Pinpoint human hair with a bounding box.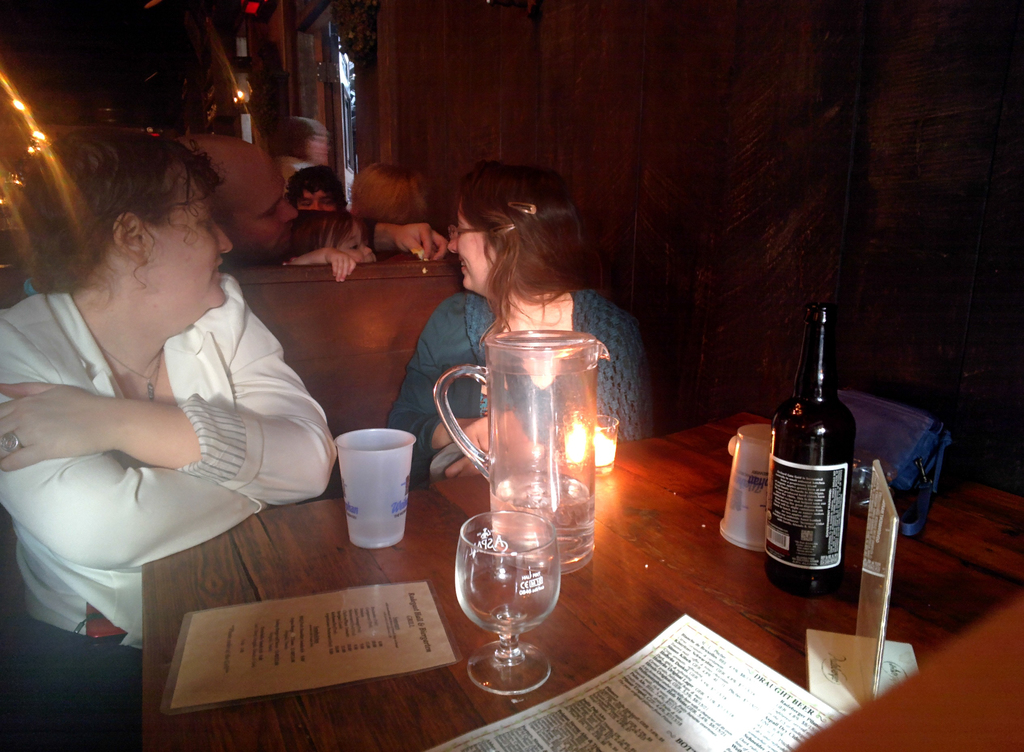
{"left": 289, "top": 209, "right": 356, "bottom": 254}.
